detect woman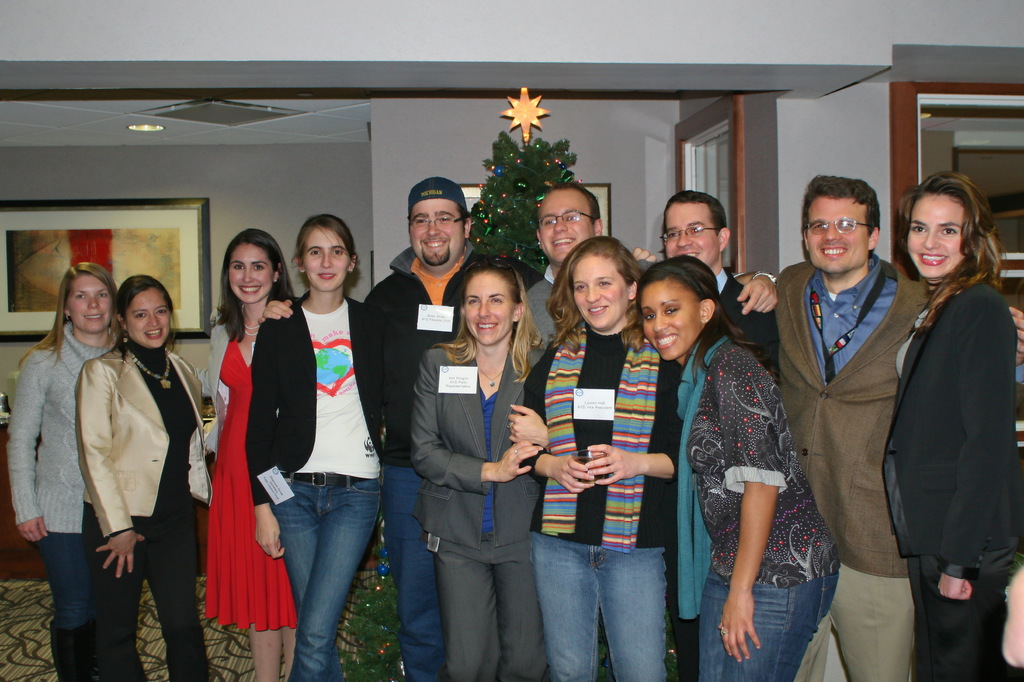
516, 236, 682, 681
